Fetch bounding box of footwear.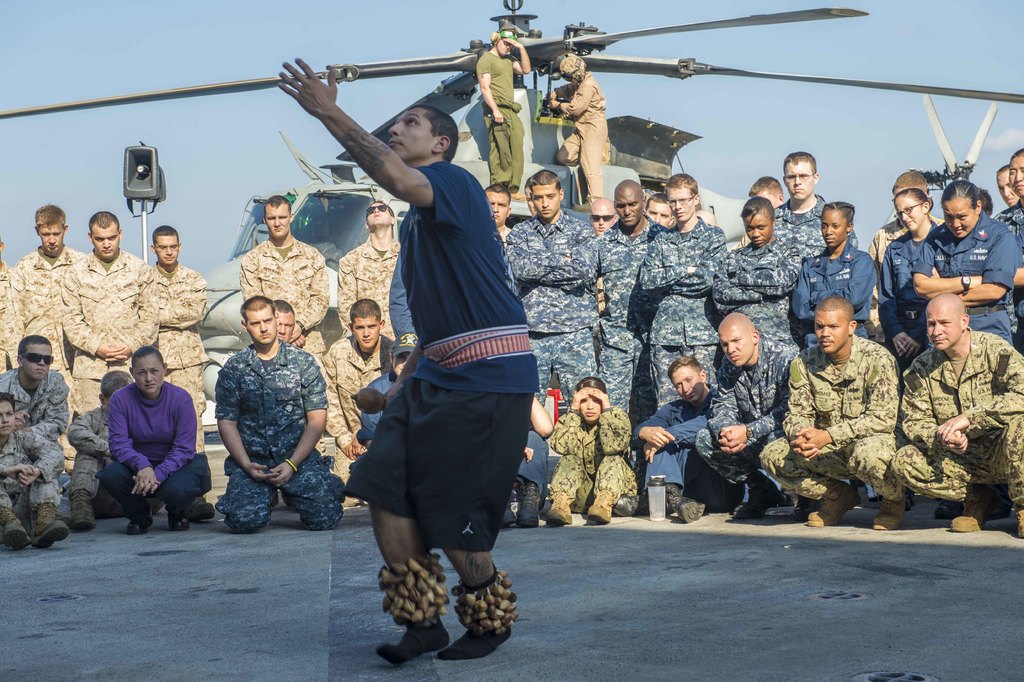
Bbox: crop(950, 503, 984, 535).
